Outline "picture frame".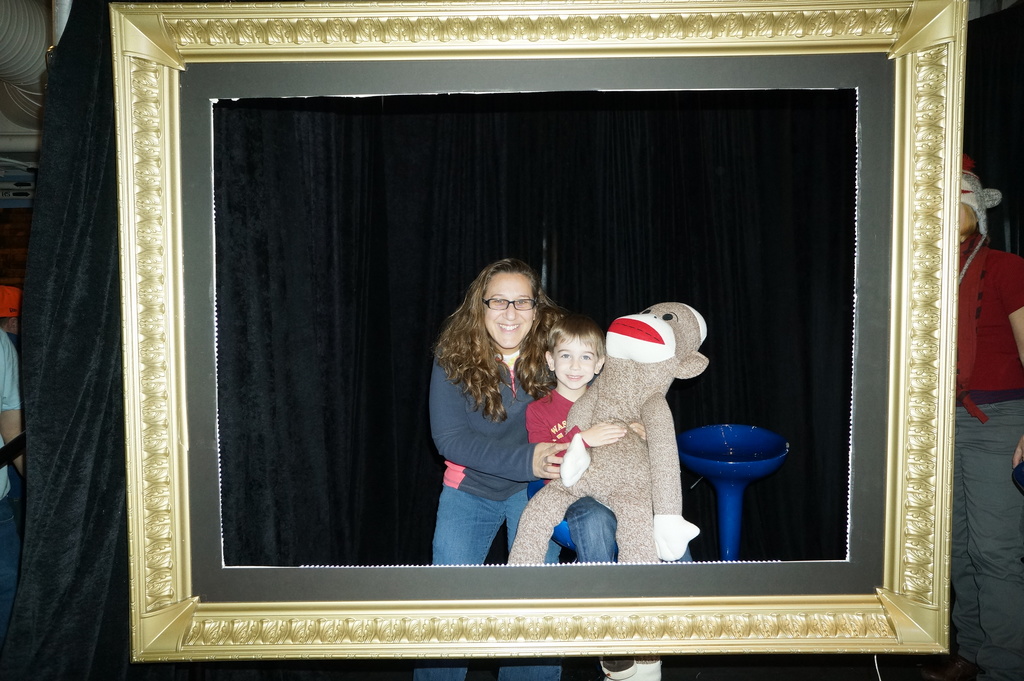
Outline: bbox=(109, 0, 966, 665).
